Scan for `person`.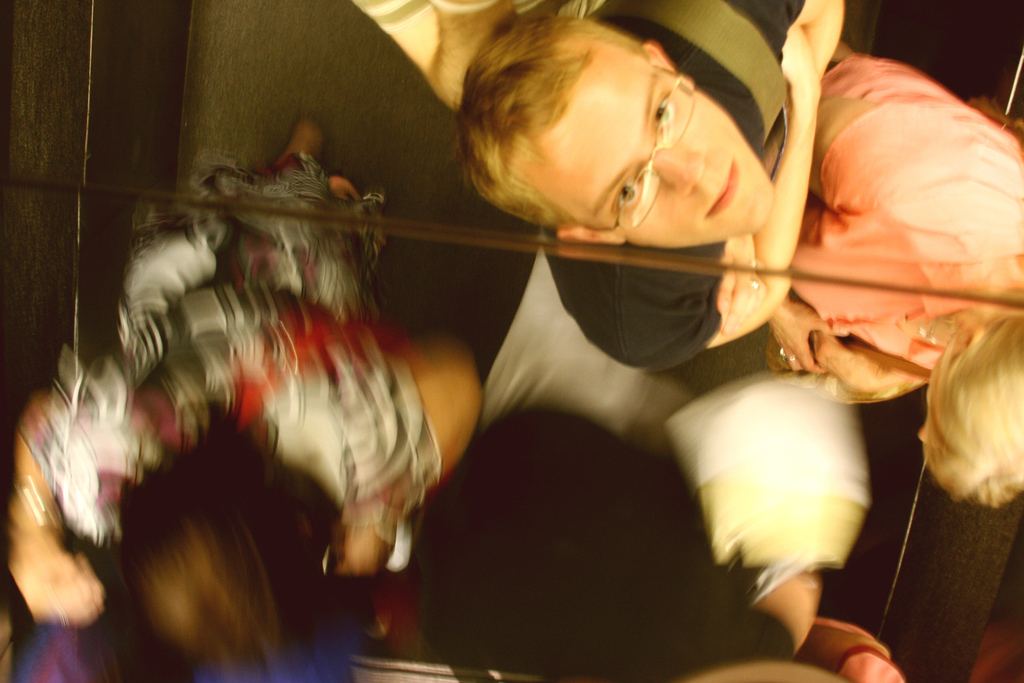
Scan result: BBox(456, 0, 845, 374).
